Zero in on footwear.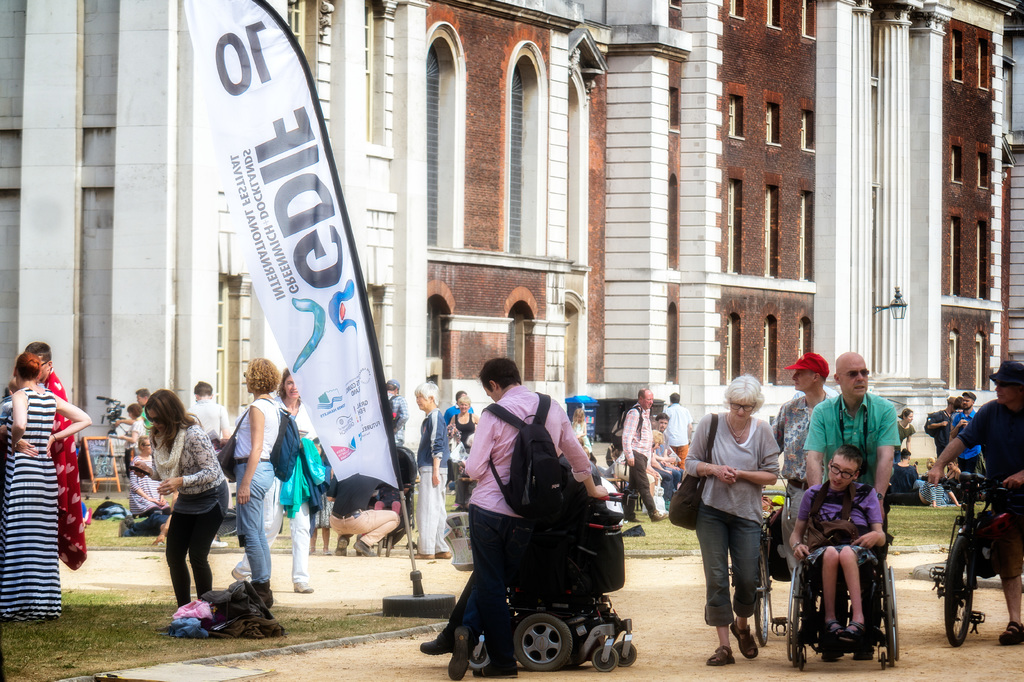
Zeroed in: (824,619,842,636).
